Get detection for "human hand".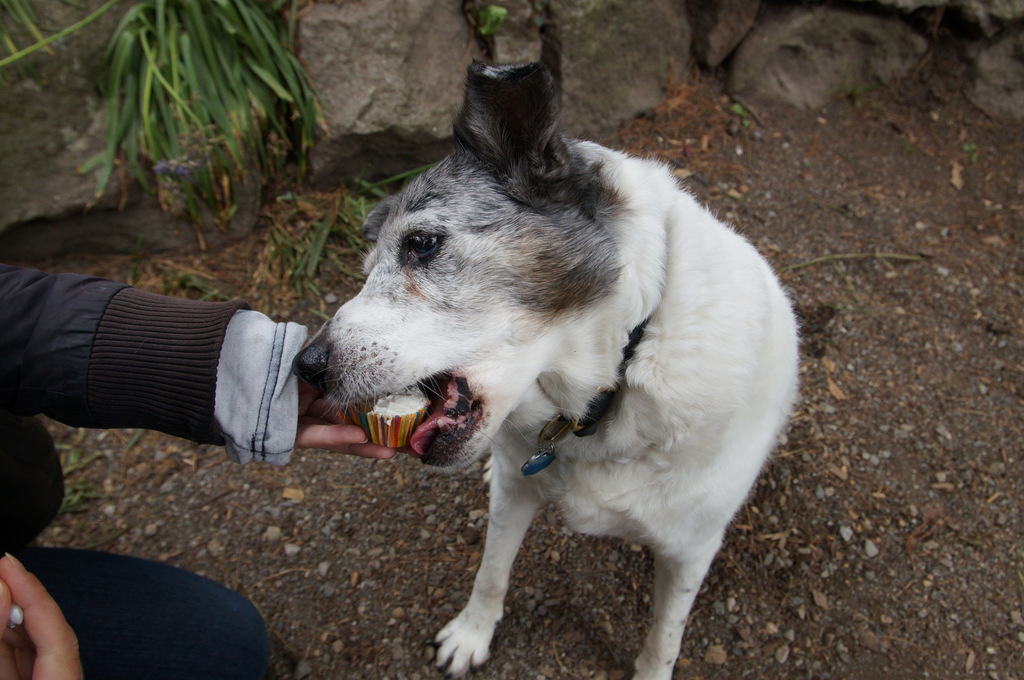
Detection: <bbox>296, 379, 425, 461</bbox>.
